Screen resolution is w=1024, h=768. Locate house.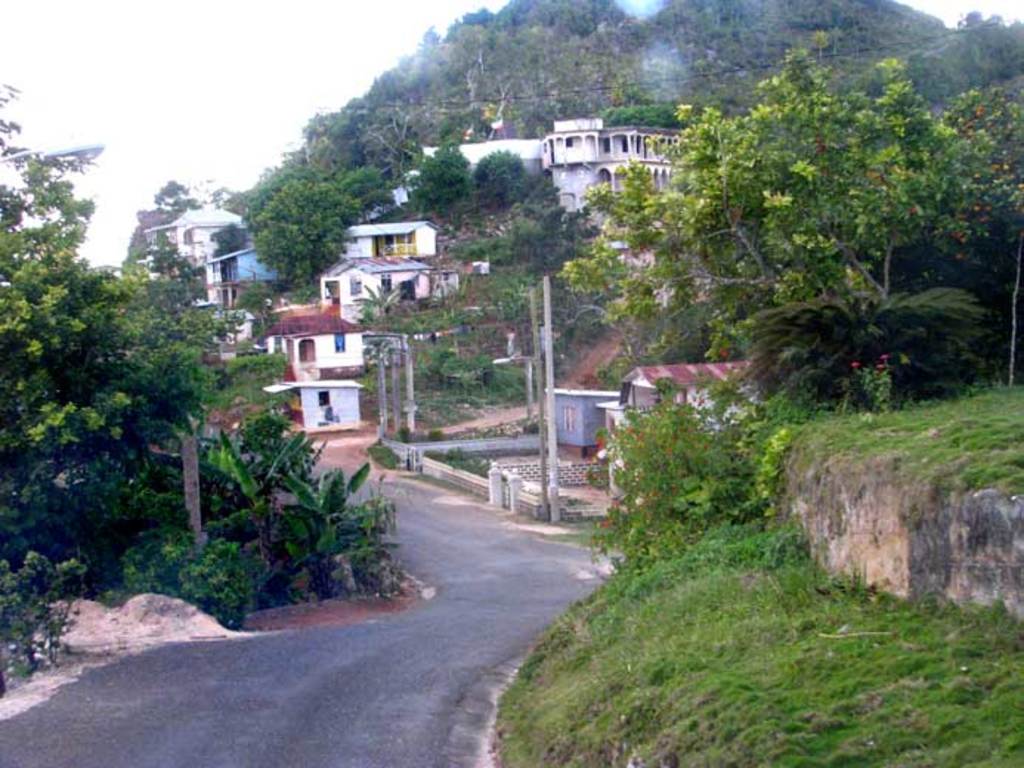
box(318, 219, 437, 320).
